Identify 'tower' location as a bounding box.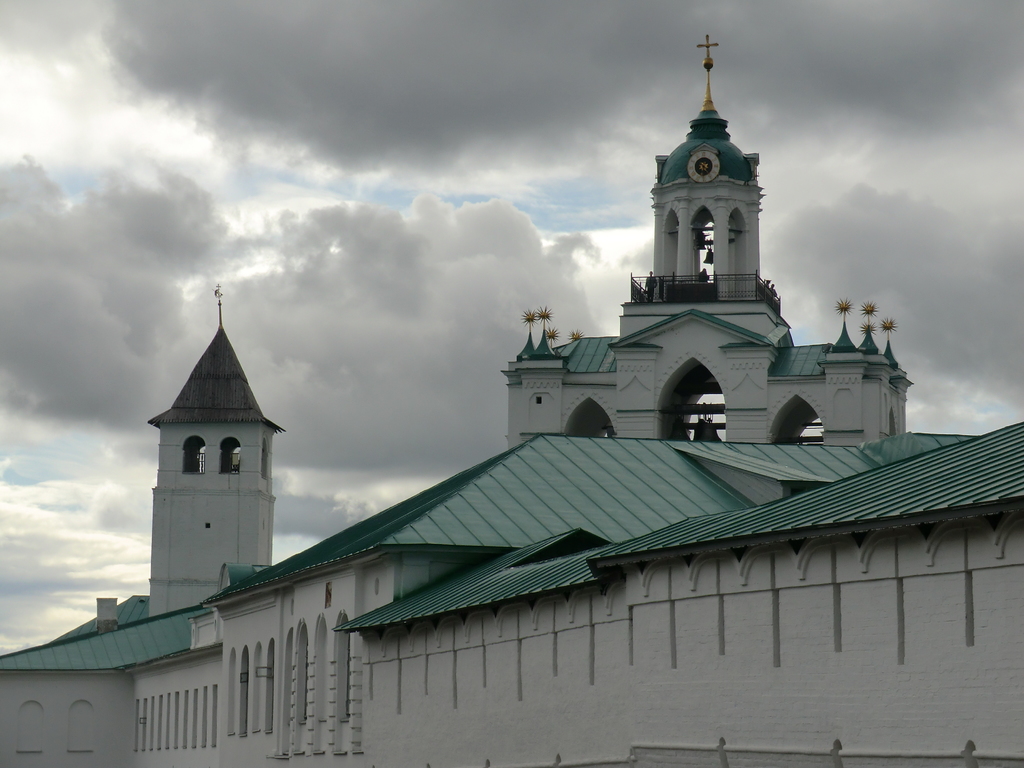
box(504, 33, 900, 438).
